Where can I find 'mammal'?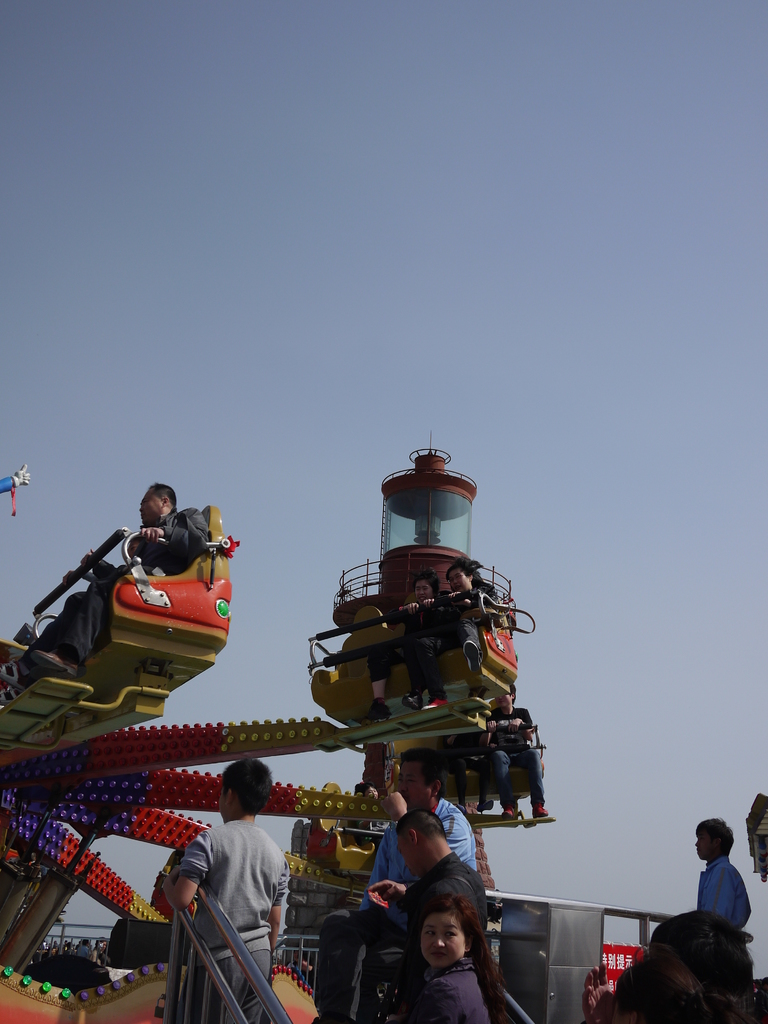
You can find it at bbox=(164, 754, 289, 1022).
